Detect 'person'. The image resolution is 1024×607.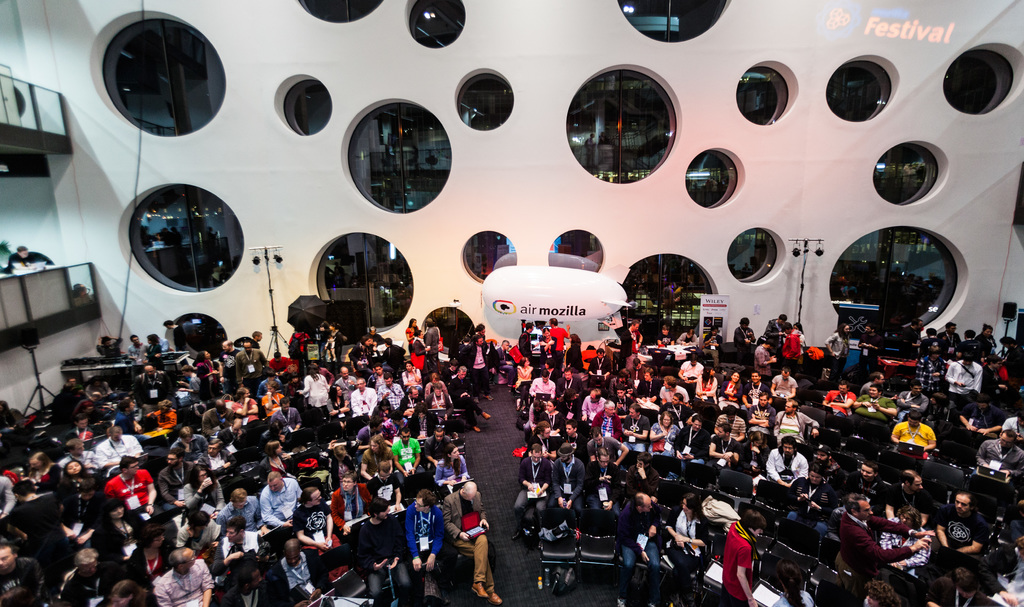
275:535:331:606.
